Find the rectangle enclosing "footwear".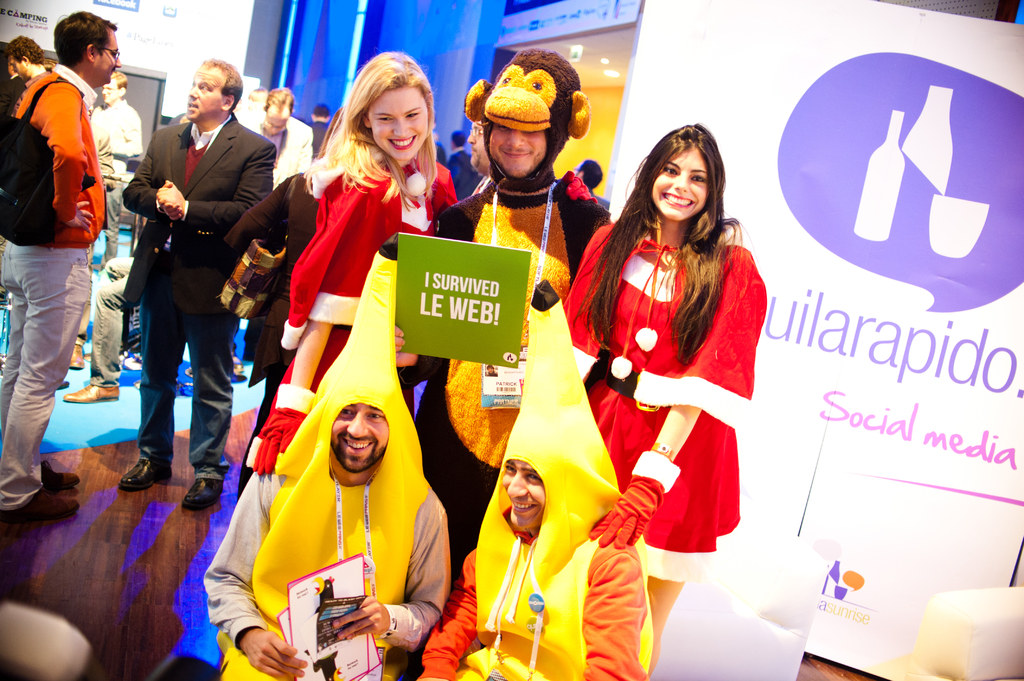
[x1=61, y1=380, x2=115, y2=406].
